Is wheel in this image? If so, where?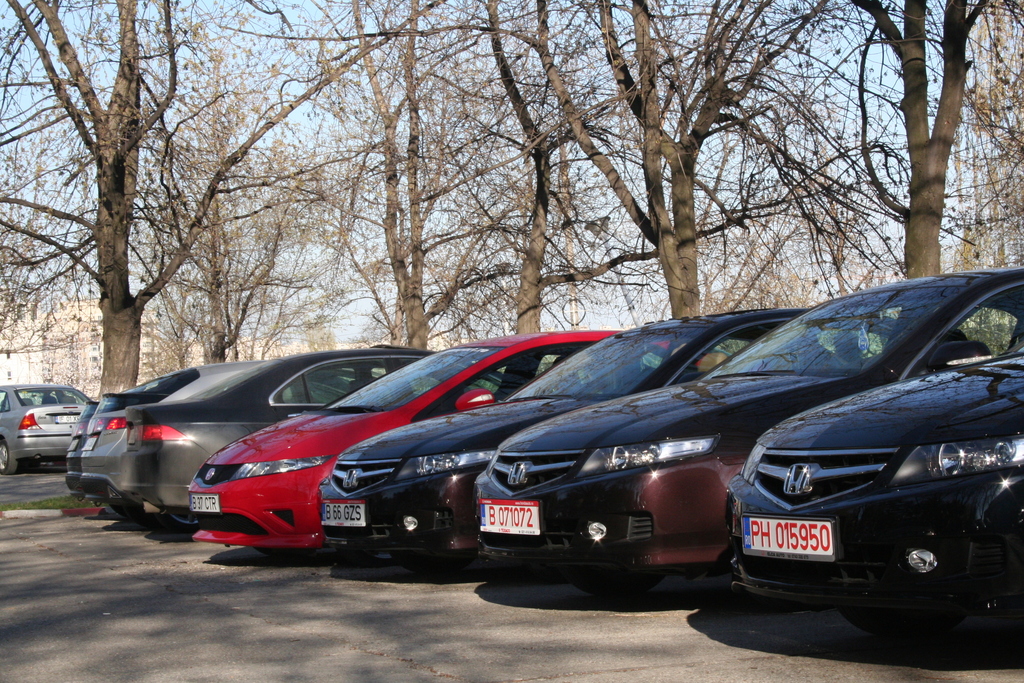
Yes, at rect(556, 564, 667, 600).
